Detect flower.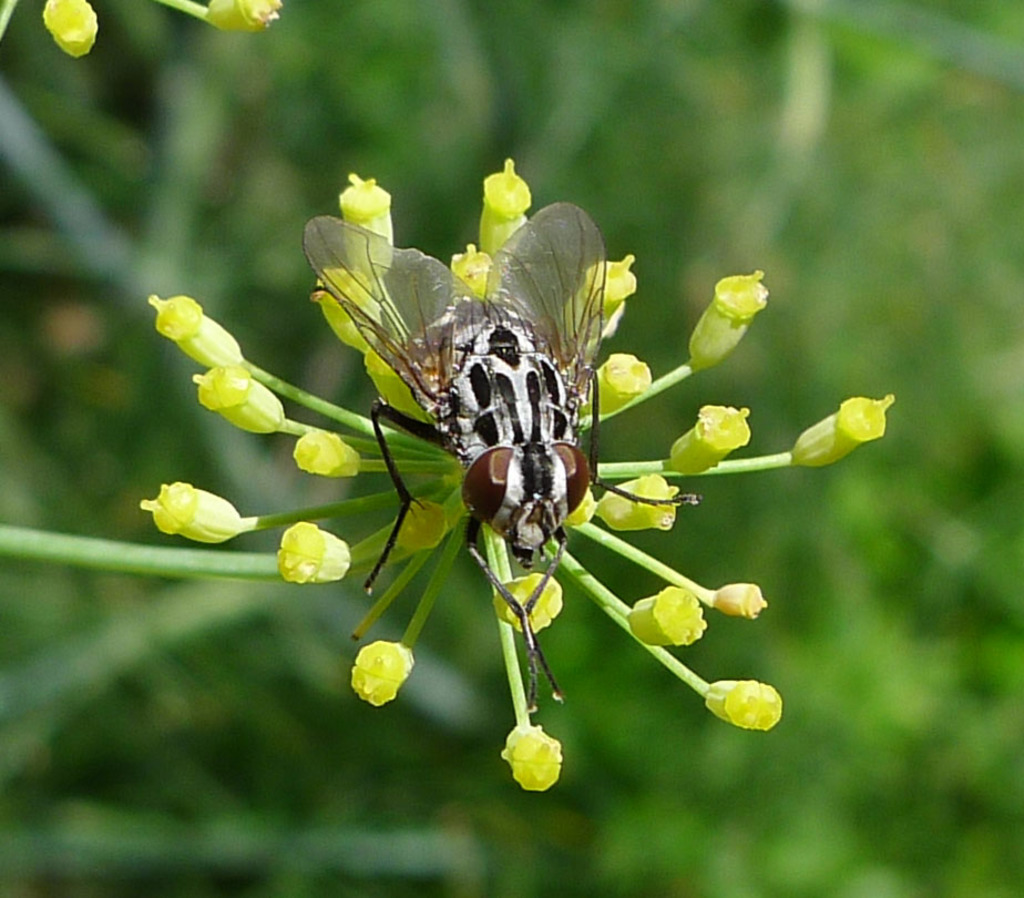
Detected at rect(601, 476, 678, 531).
